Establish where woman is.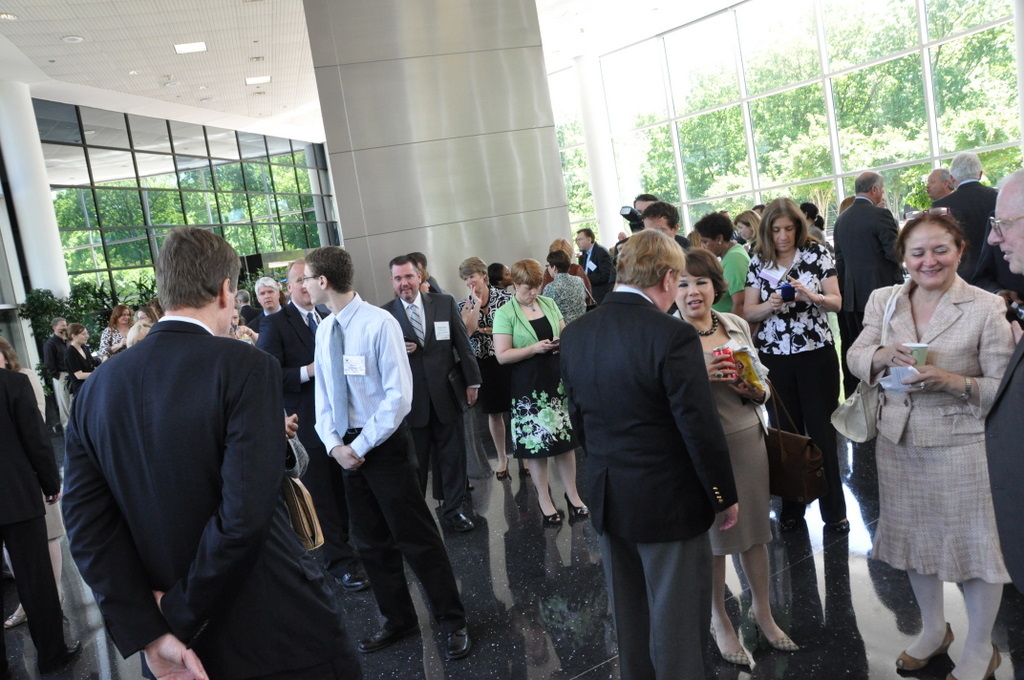
Established at {"x1": 0, "y1": 336, "x2": 79, "y2": 654}.
